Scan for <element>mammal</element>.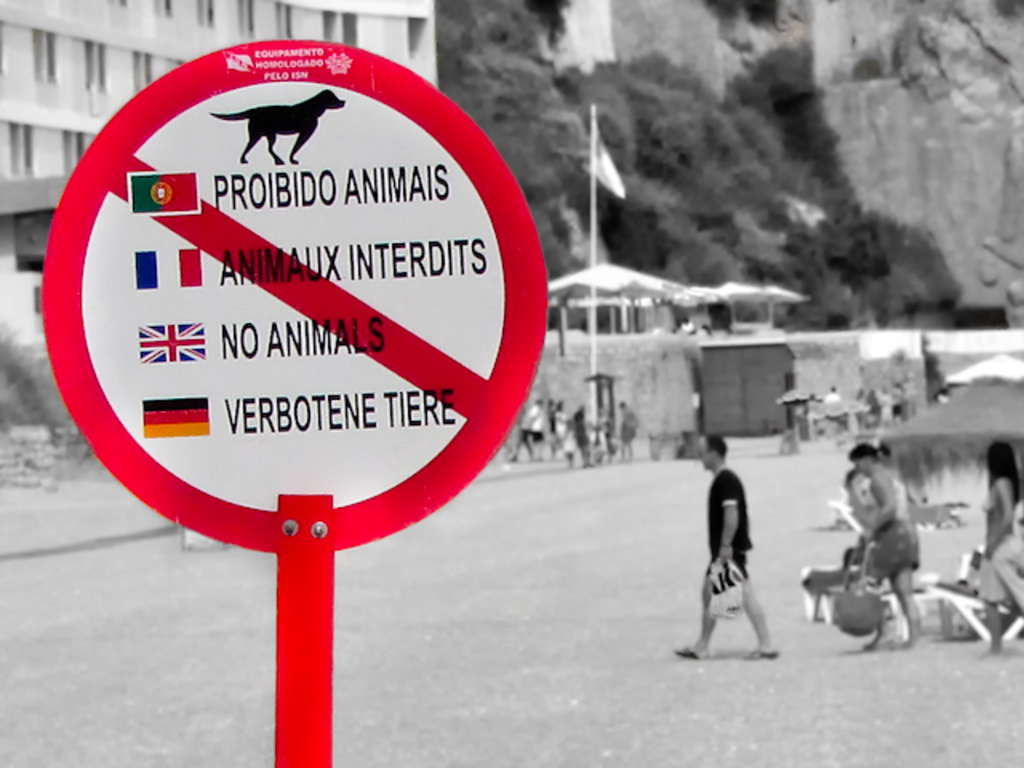
Scan result: rect(520, 395, 539, 458).
